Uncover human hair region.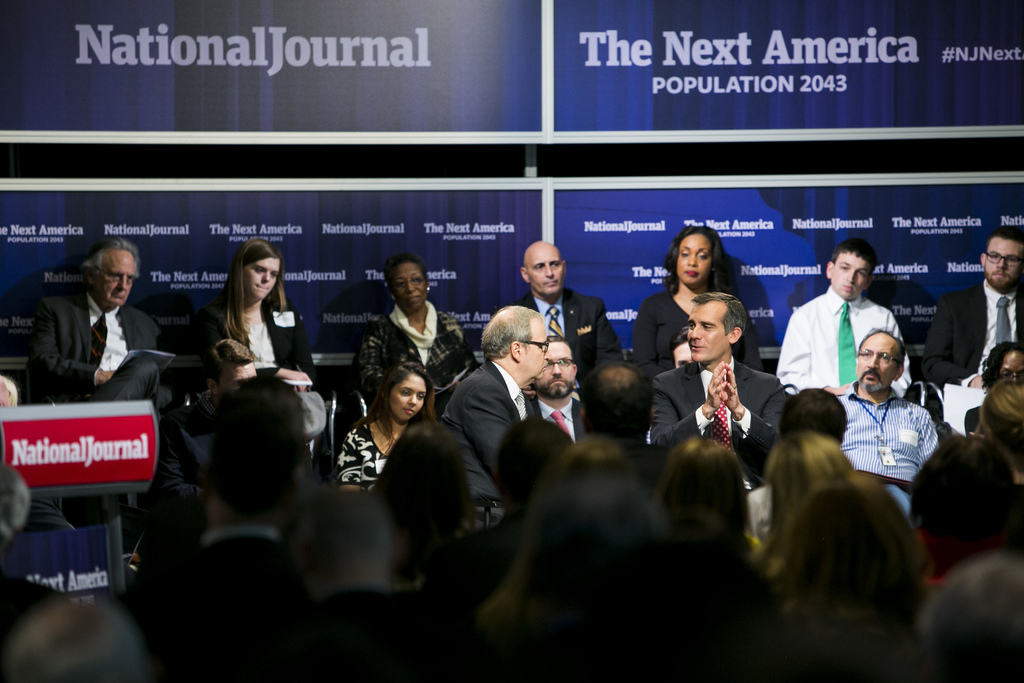
Uncovered: detection(386, 258, 427, 289).
